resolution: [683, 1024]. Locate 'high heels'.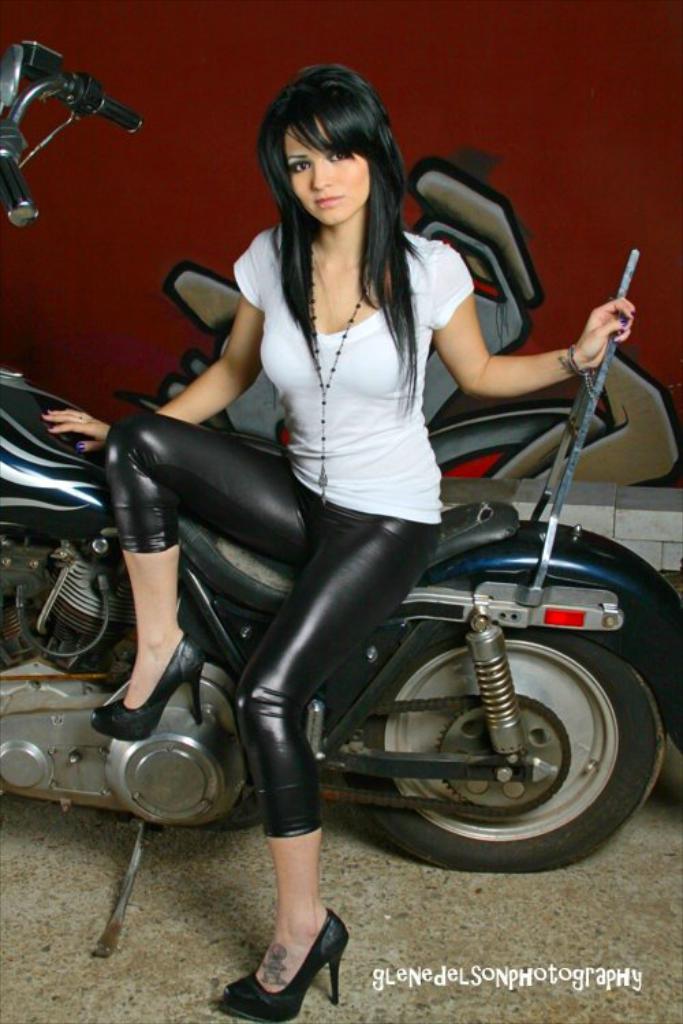
bbox(219, 913, 352, 1021).
